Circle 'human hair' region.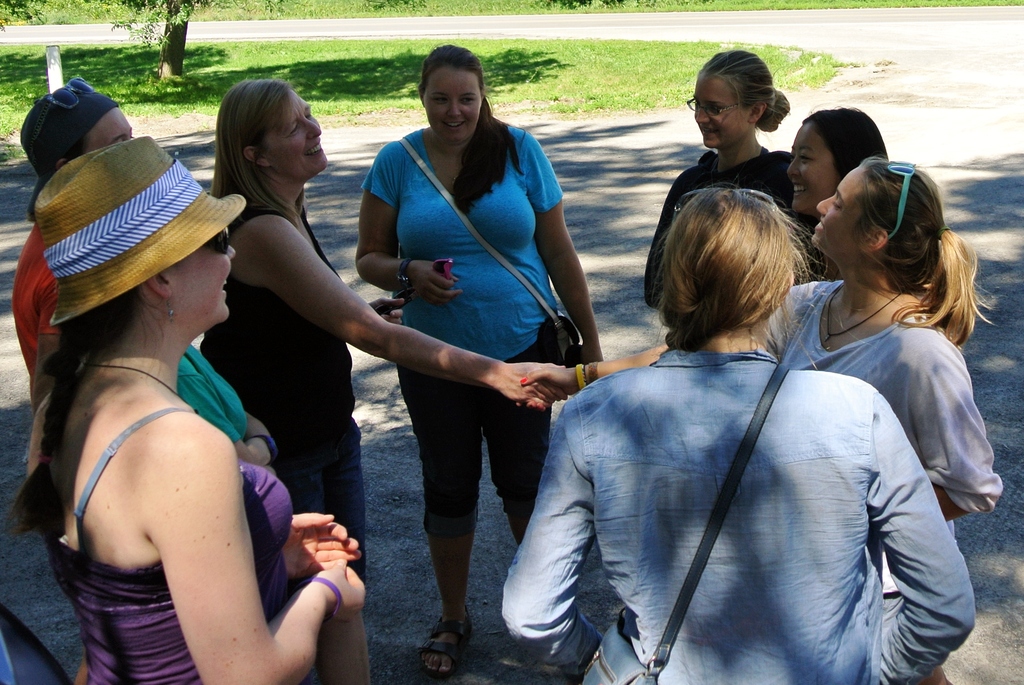
Region: locate(655, 185, 806, 367).
